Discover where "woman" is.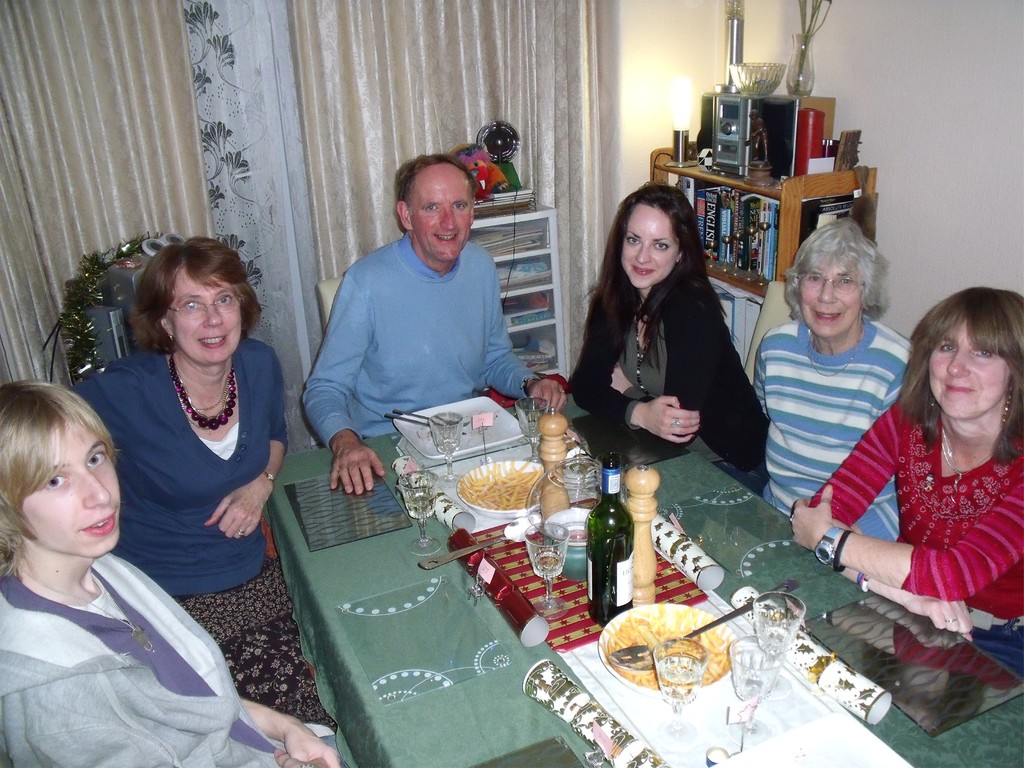
Discovered at left=0, top=374, right=348, bottom=767.
